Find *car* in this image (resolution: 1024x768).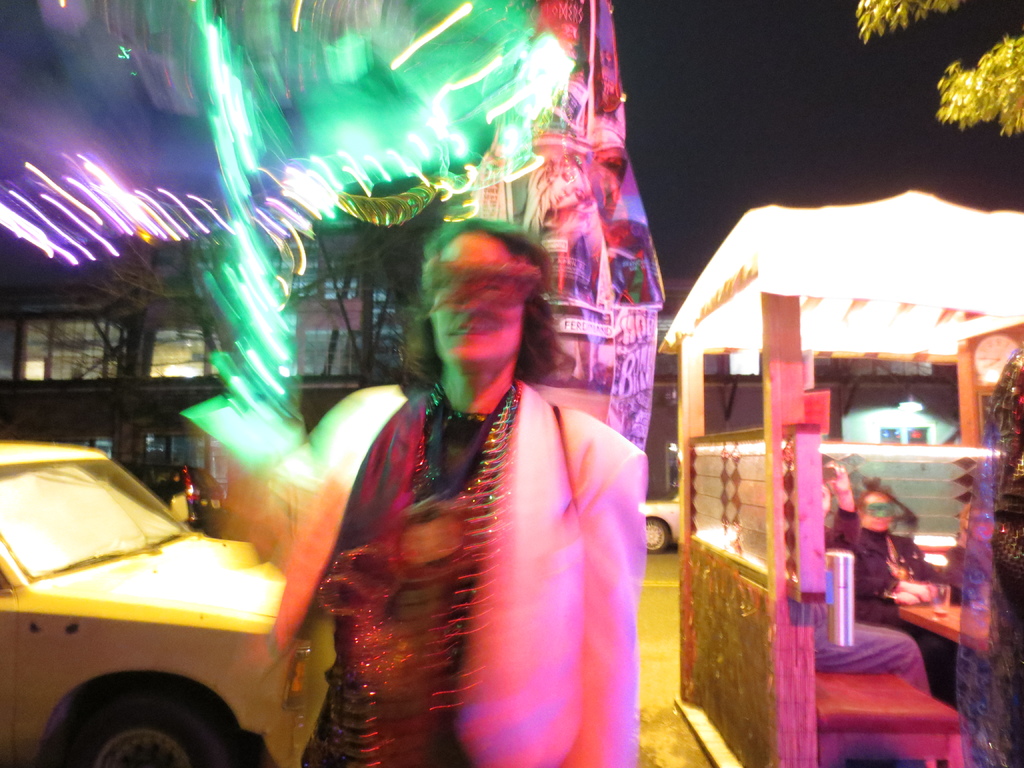
crop(641, 497, 691, 547).
